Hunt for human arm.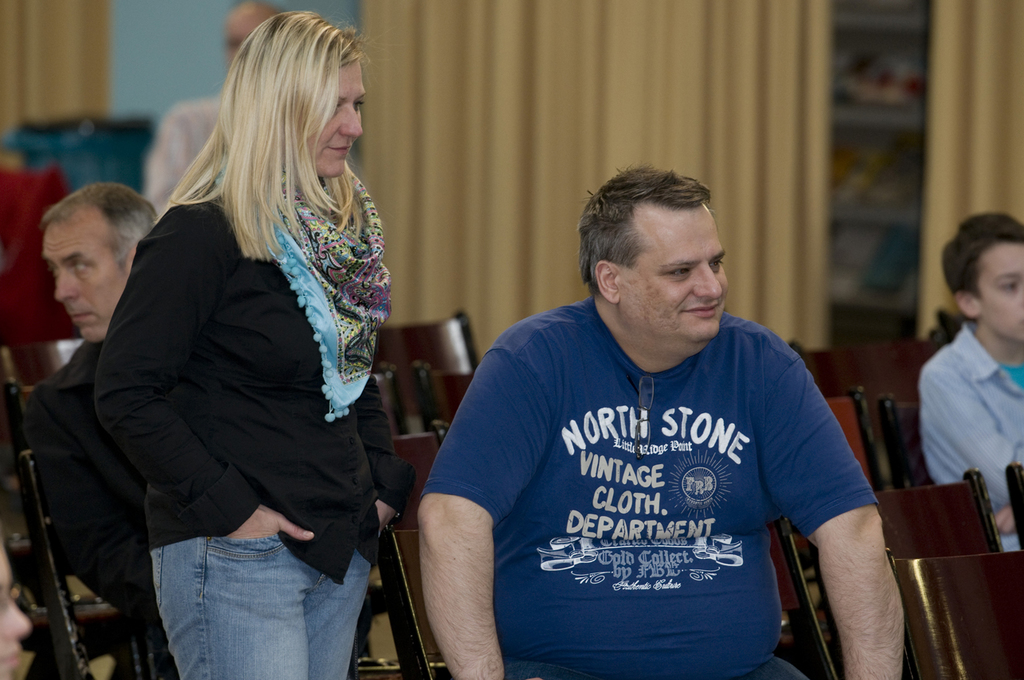
Hunted down at locate(31, 387, 127, 612).
